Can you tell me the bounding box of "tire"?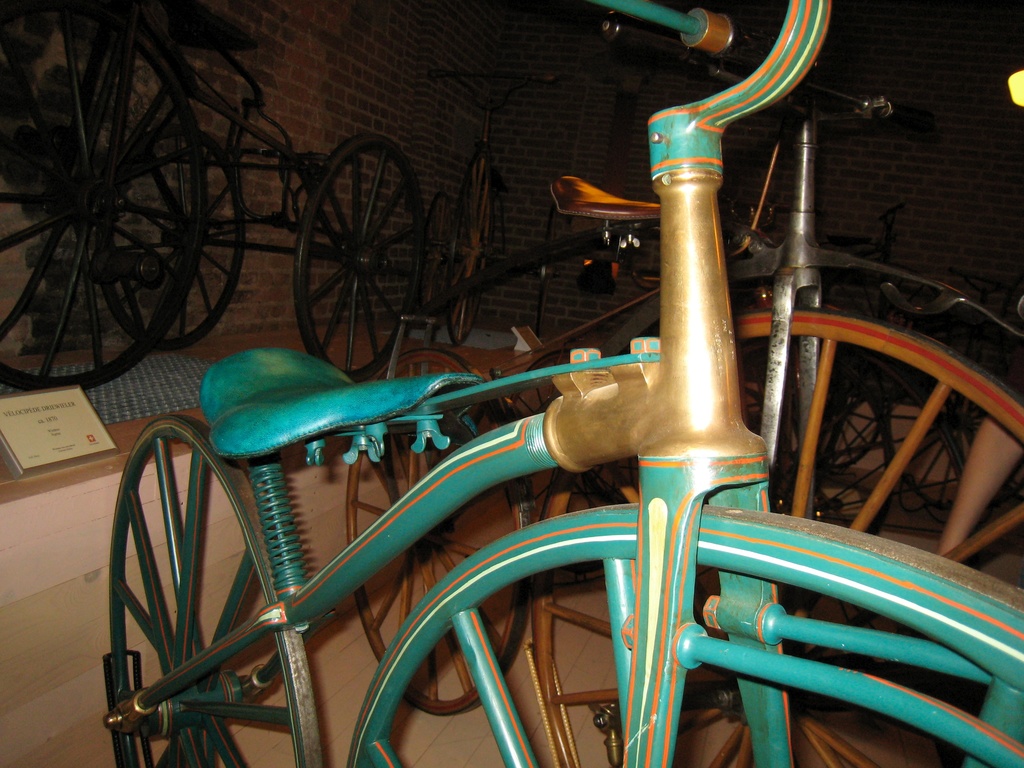
BBox(97, 132, 245, 352).
